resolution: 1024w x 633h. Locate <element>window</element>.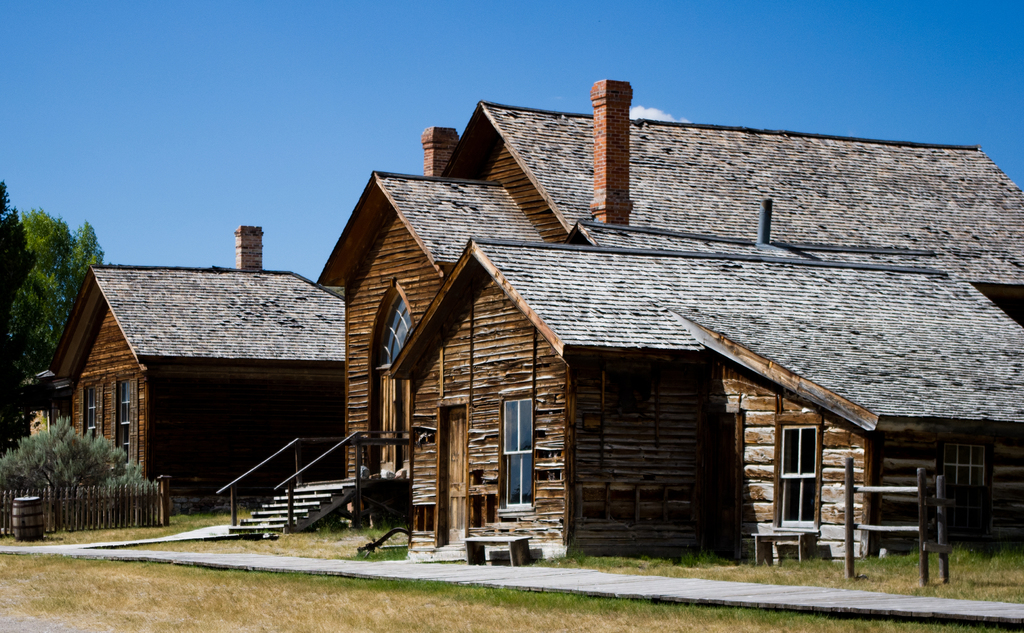
[115, 384, 133, 472].
